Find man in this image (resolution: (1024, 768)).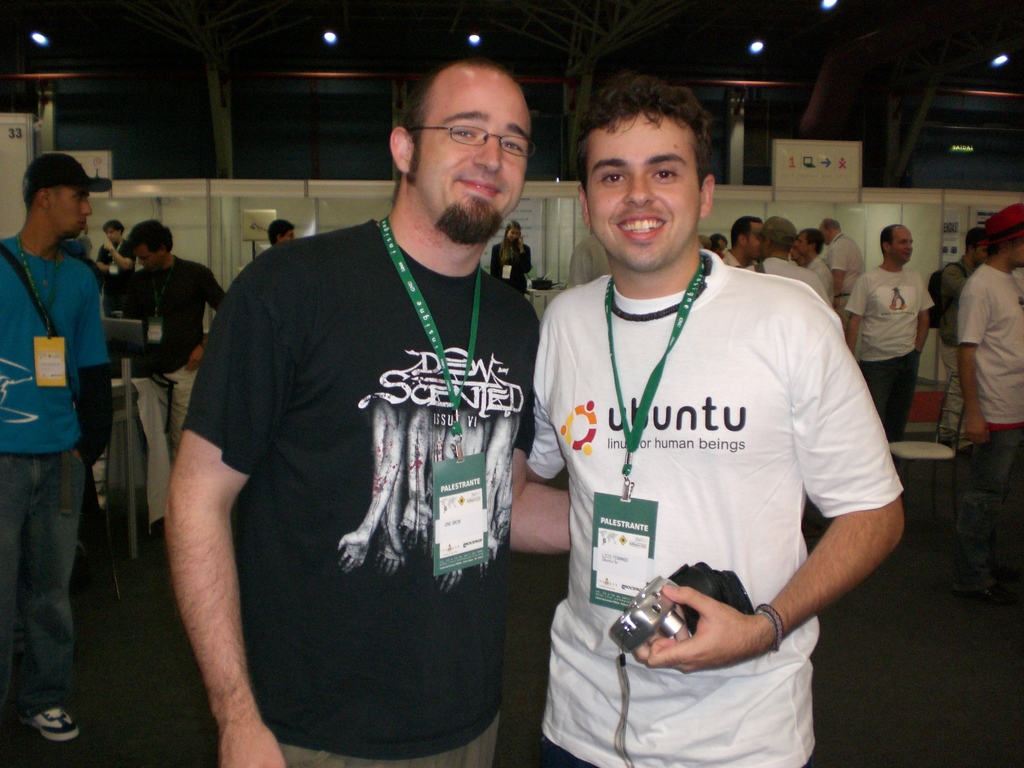
(left=718, top=213, right=764, bottom=271).
